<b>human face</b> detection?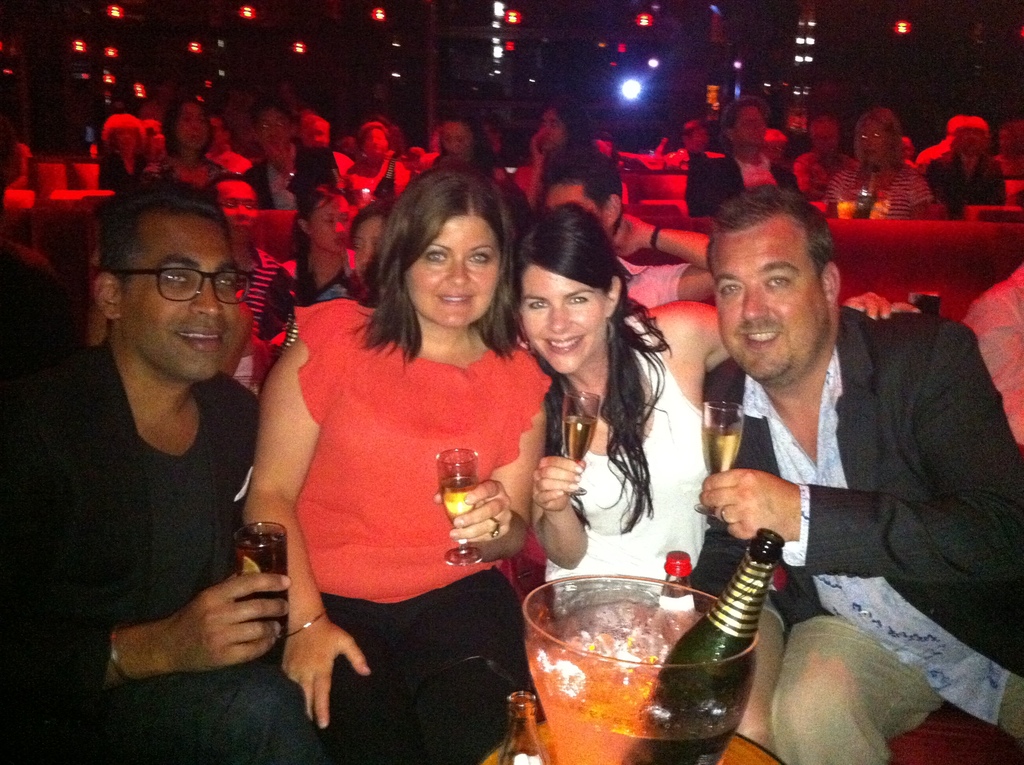
pyautogui.locateOnScreen(519, 262, 605, 371)
